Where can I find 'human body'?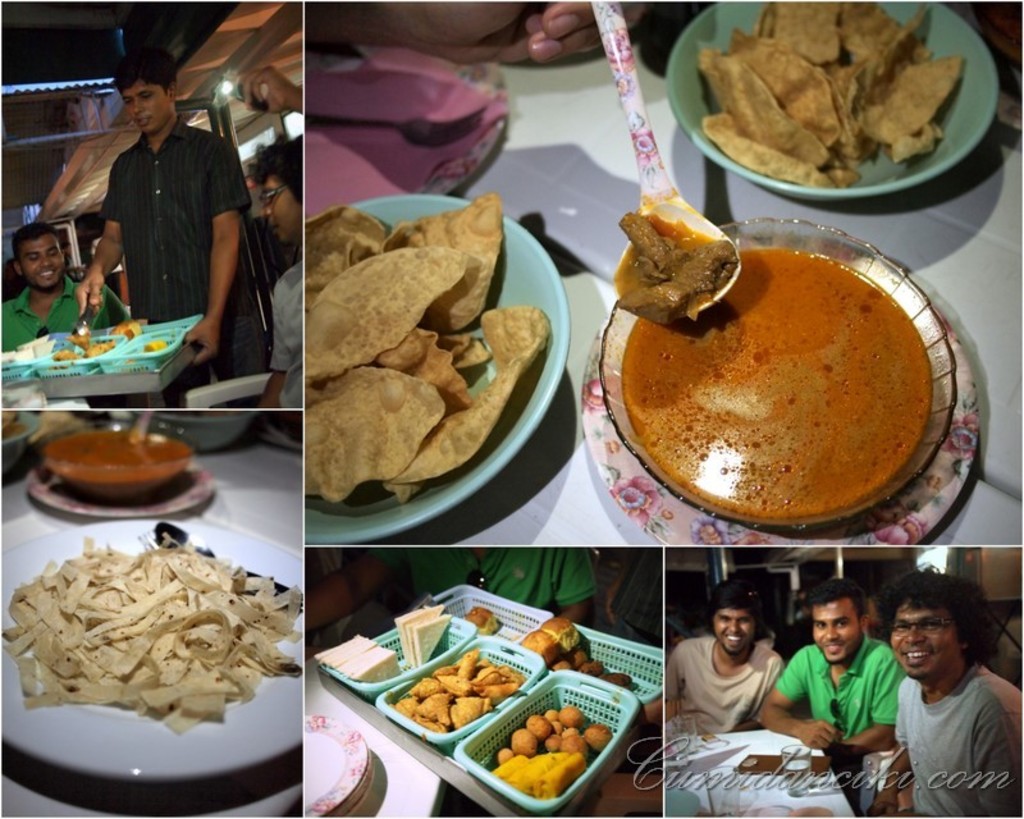
You can find it at 260, 136, 310, 415.
